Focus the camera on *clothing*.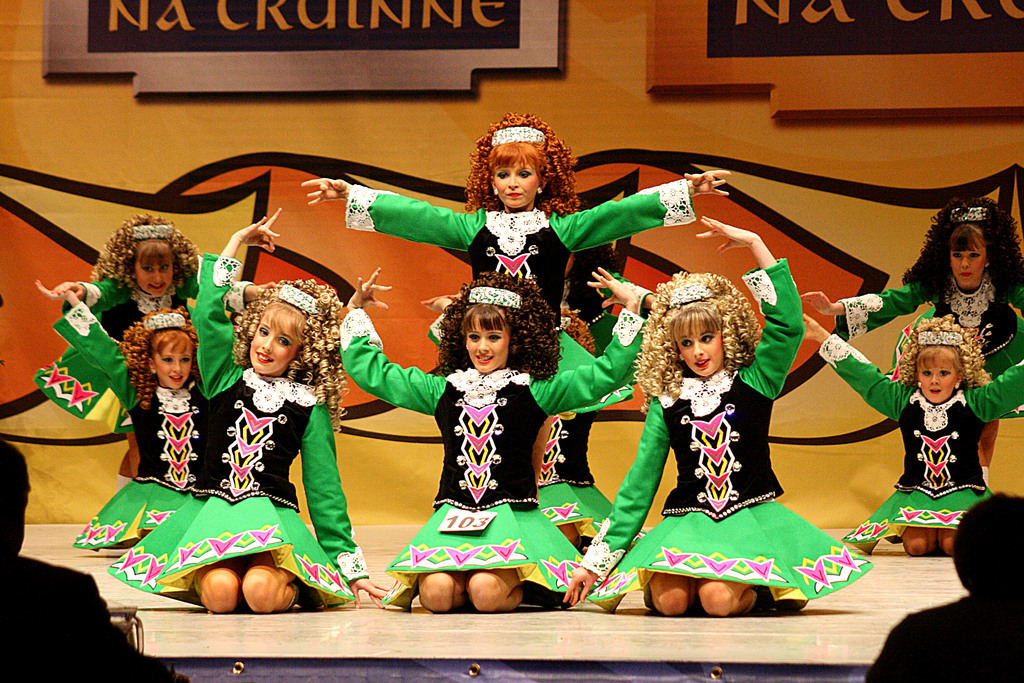
Focus region: bbox=[842, 267, 1014, 416].
